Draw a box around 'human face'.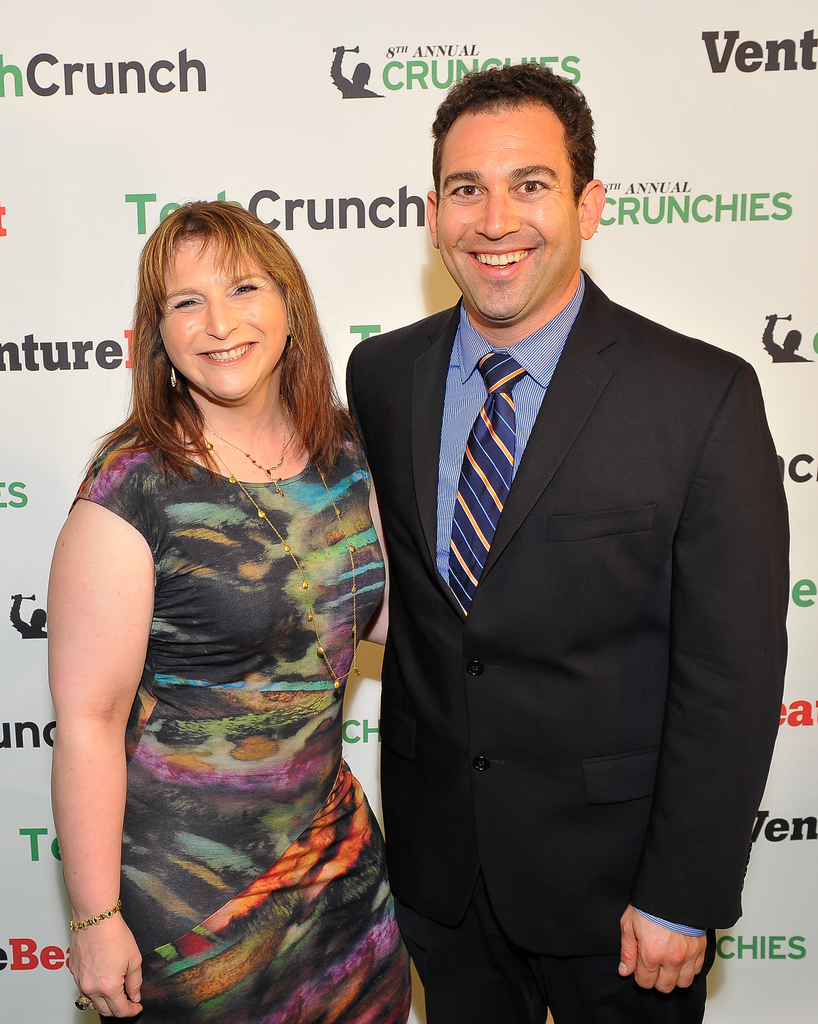
Rect(438, 104, 583, 321).
